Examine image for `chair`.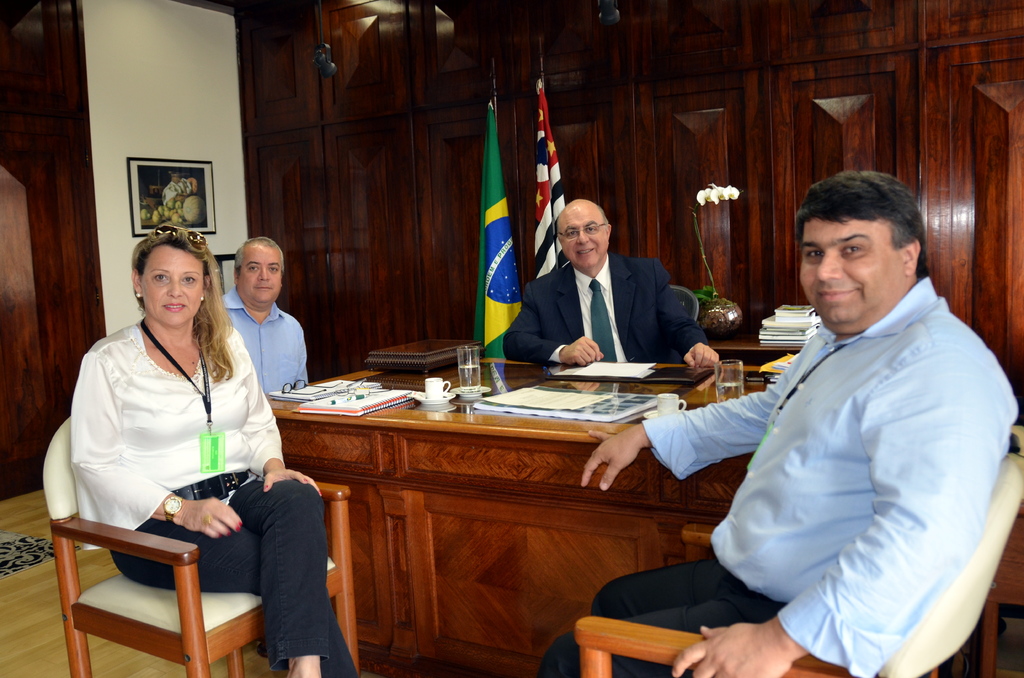
Examination result: 570,426,1023,677.
